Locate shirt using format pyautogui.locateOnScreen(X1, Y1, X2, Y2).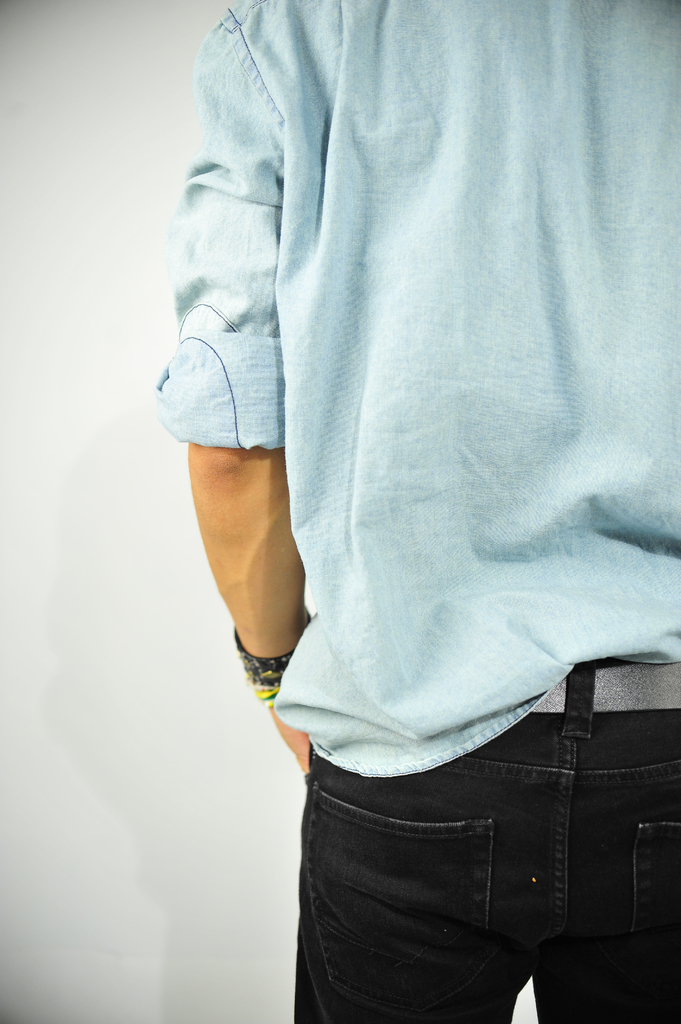
pyautogui.locateOnScreen(152, 3, 680, 781).
